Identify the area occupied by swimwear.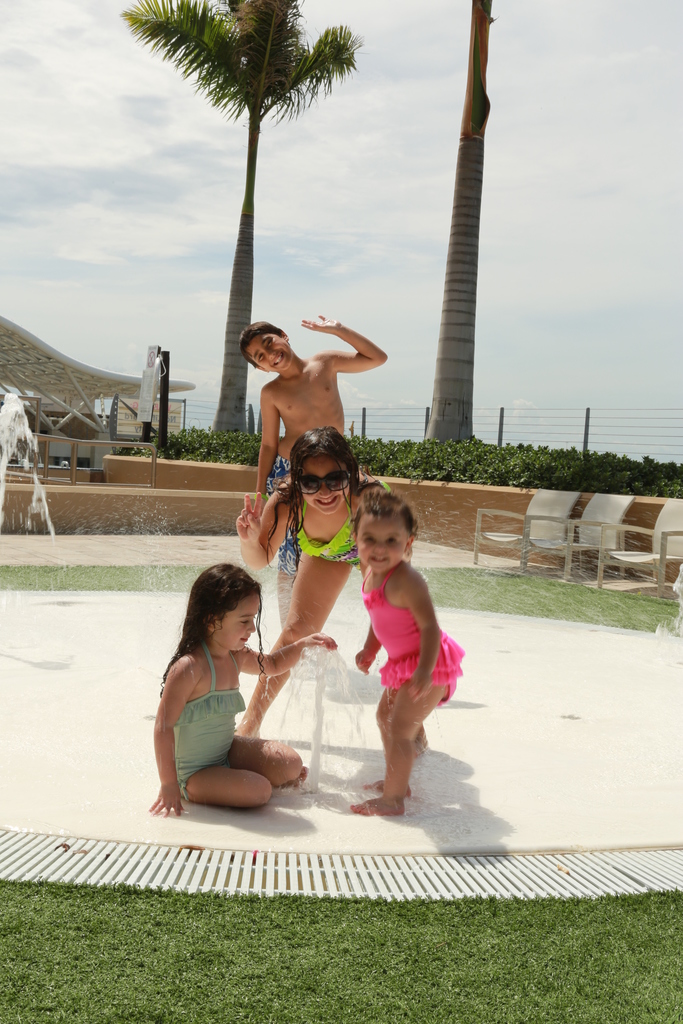
Area: bbox=[366, 570, 470, 714].
